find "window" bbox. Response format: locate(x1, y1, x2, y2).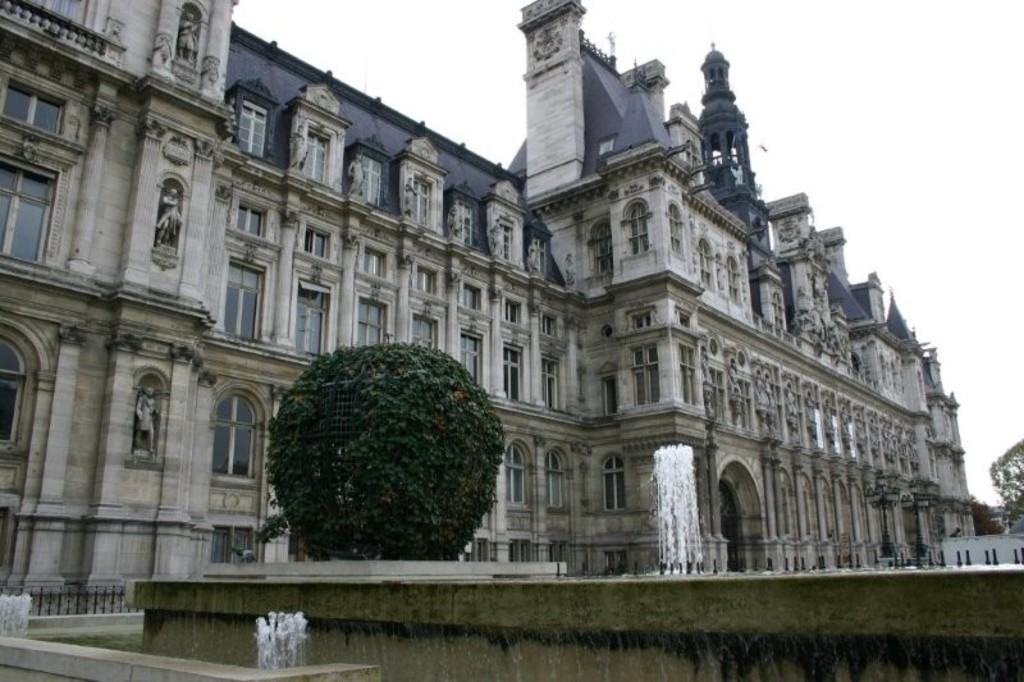
locate(211, 385, 256, 484).
